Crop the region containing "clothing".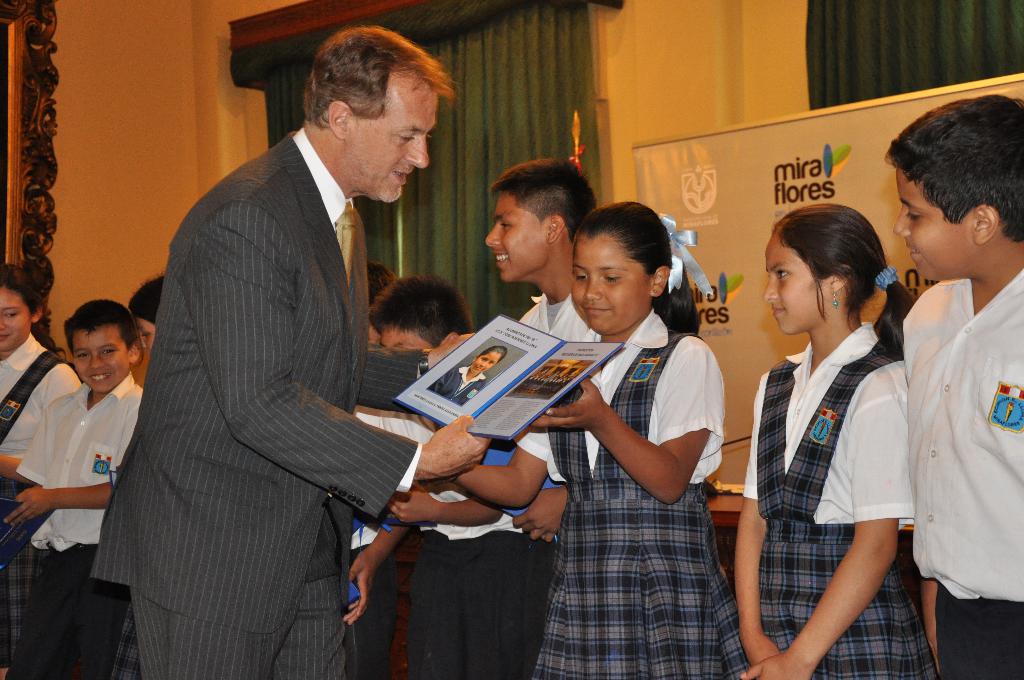
Crop region: detection(375, 418, 557, 679).
